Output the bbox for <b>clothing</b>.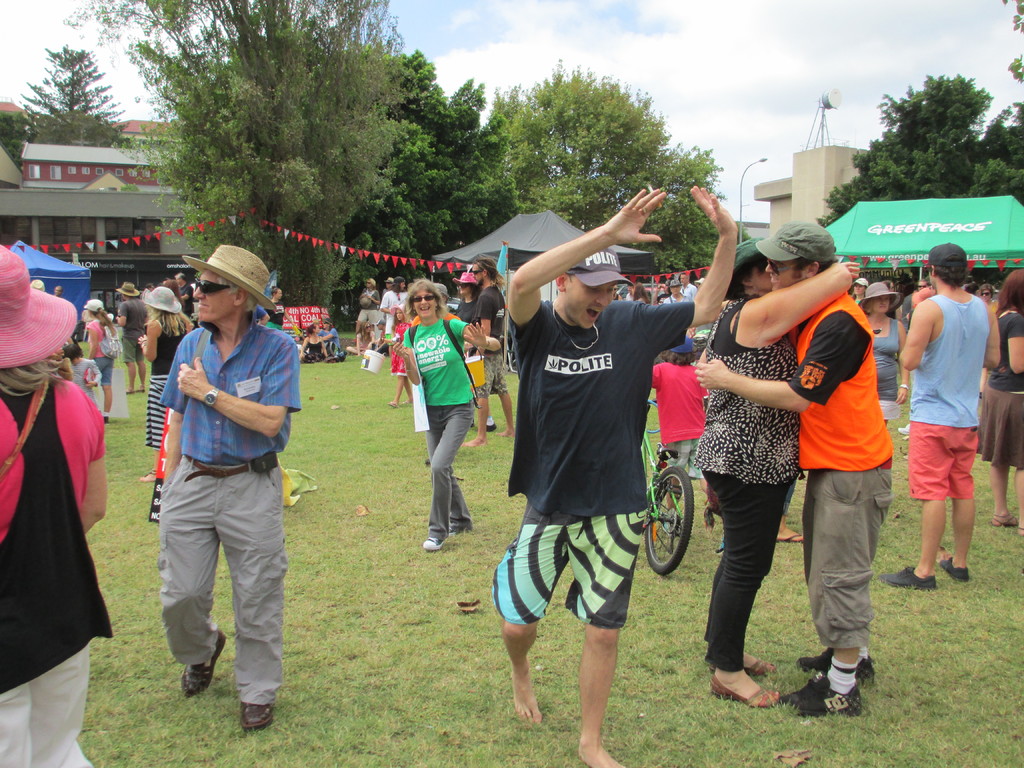
box(410, 311, 456, 324).
